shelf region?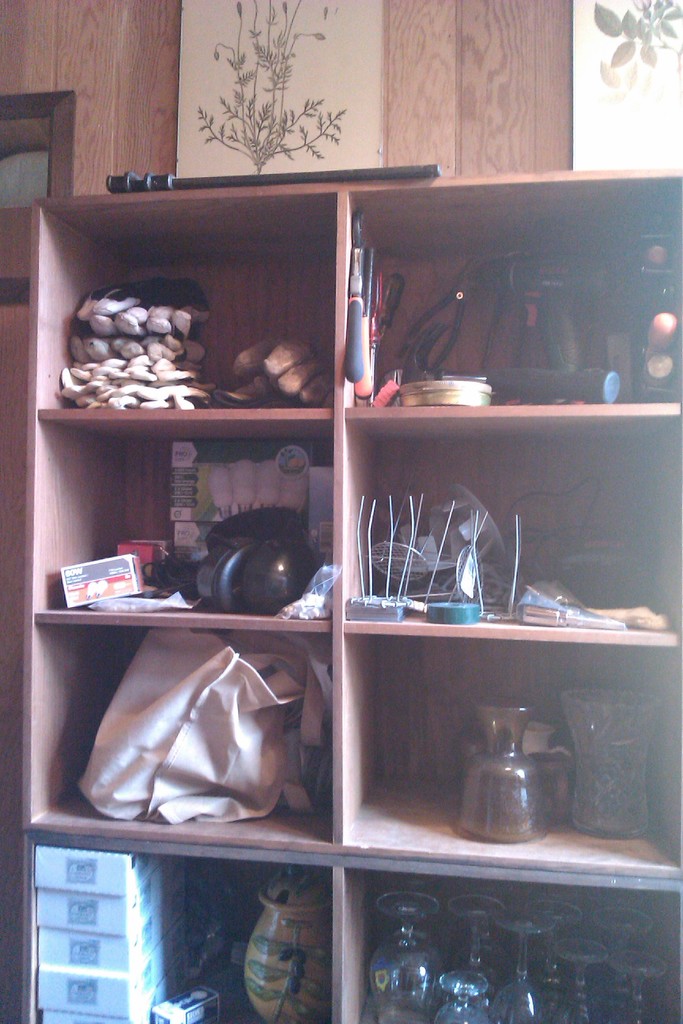
[left=31, top=189, right=344, bottom=438]
